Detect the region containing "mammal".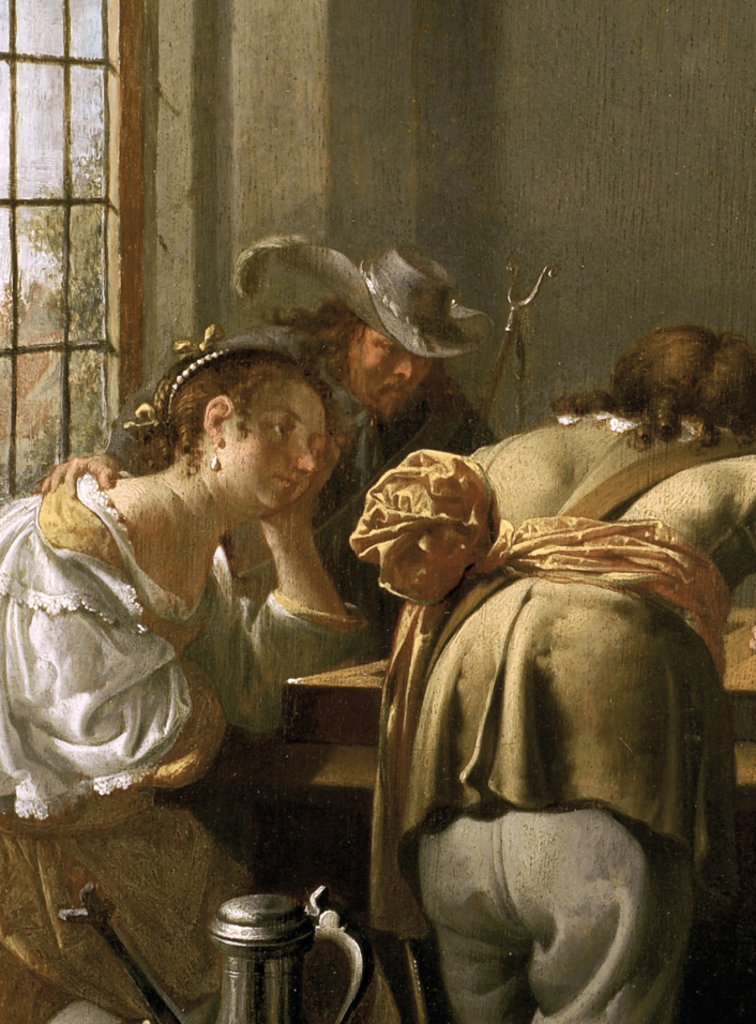
left=226, top=227, right=498, bottom=623.
